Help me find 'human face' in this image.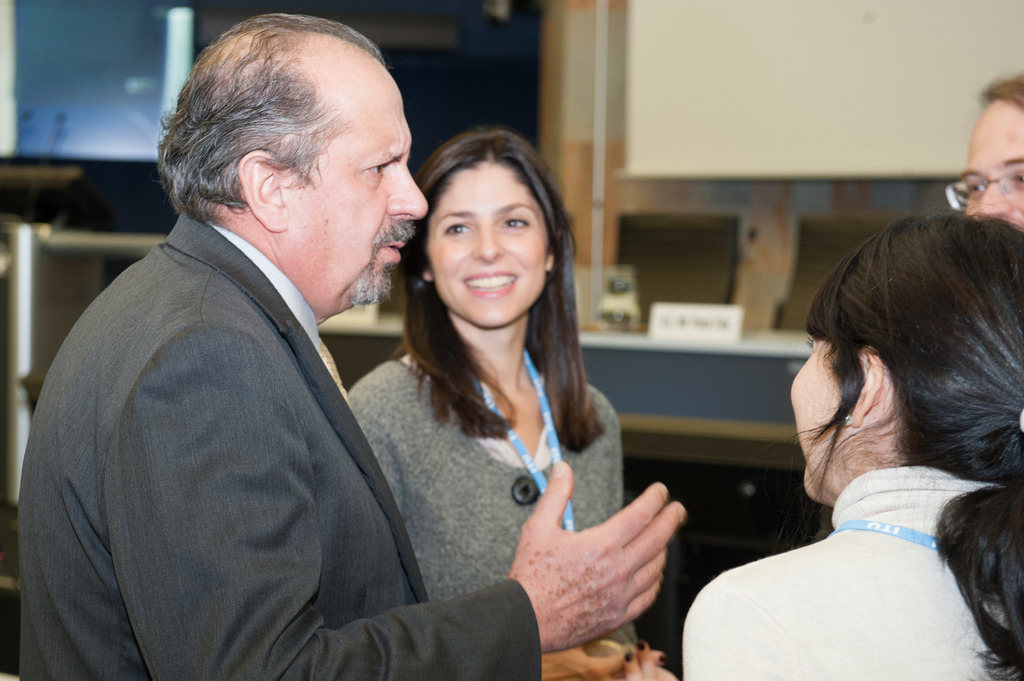
Found it: [963,104,1023,234].
